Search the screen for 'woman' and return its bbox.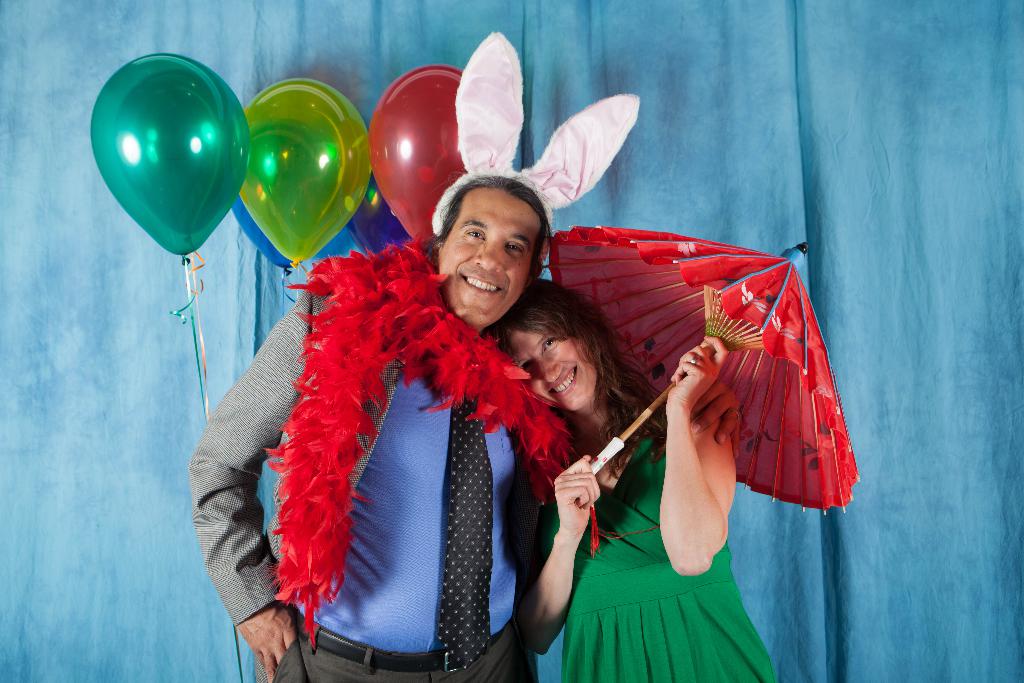
Found: <bbox>543, 256, 794, 682</bbox>.
